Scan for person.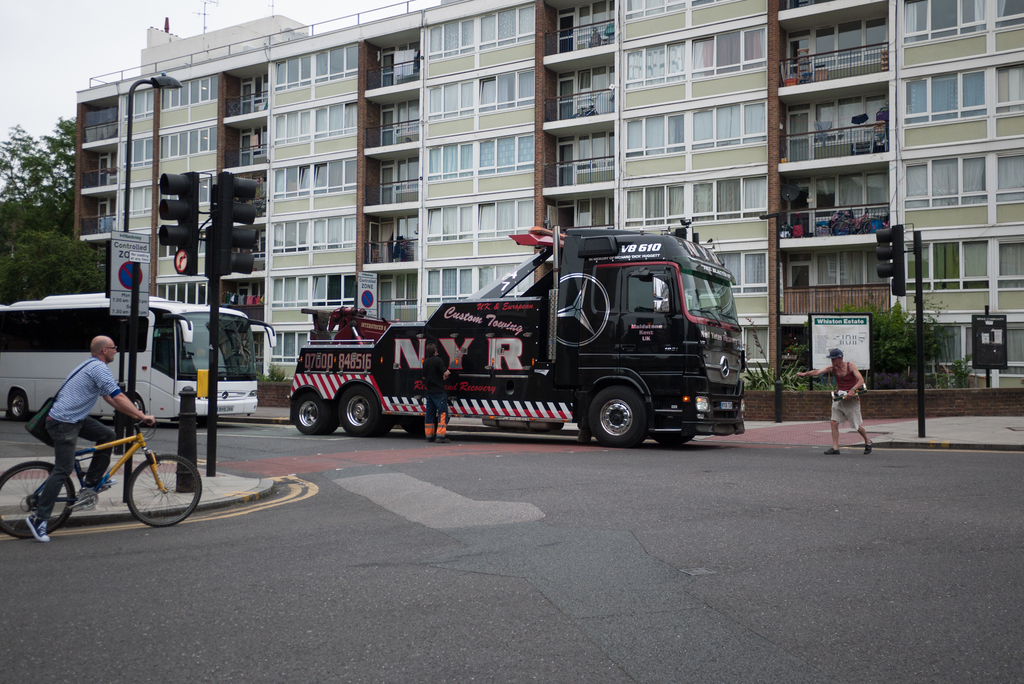
Scan result: bbox=(22, 327, 163, 541).
